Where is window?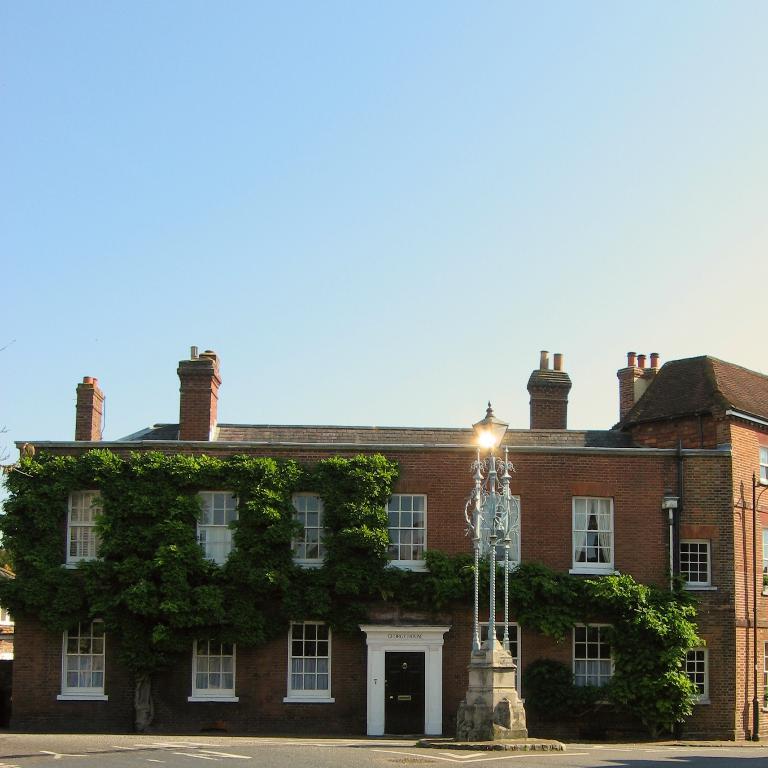
select_region(574, 625, 618, 689).
